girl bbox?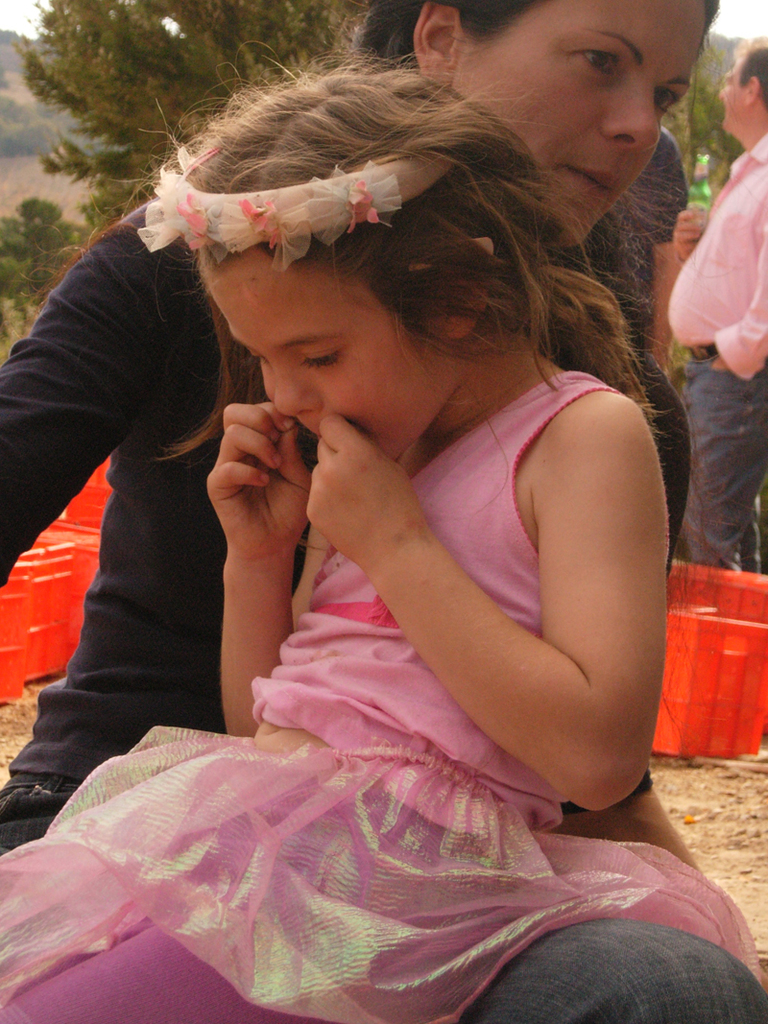
{"left": 0, "top": 47, "right": 767, "bottom": 1023}
